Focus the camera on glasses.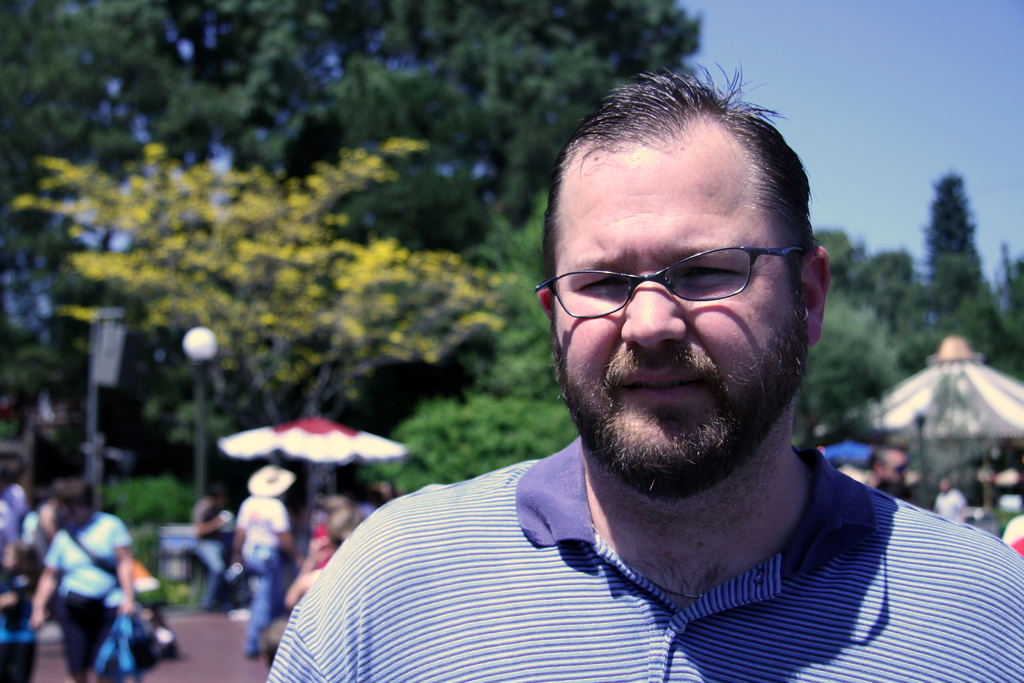
Focus region: l=548, t=235, r=812, b=326.
